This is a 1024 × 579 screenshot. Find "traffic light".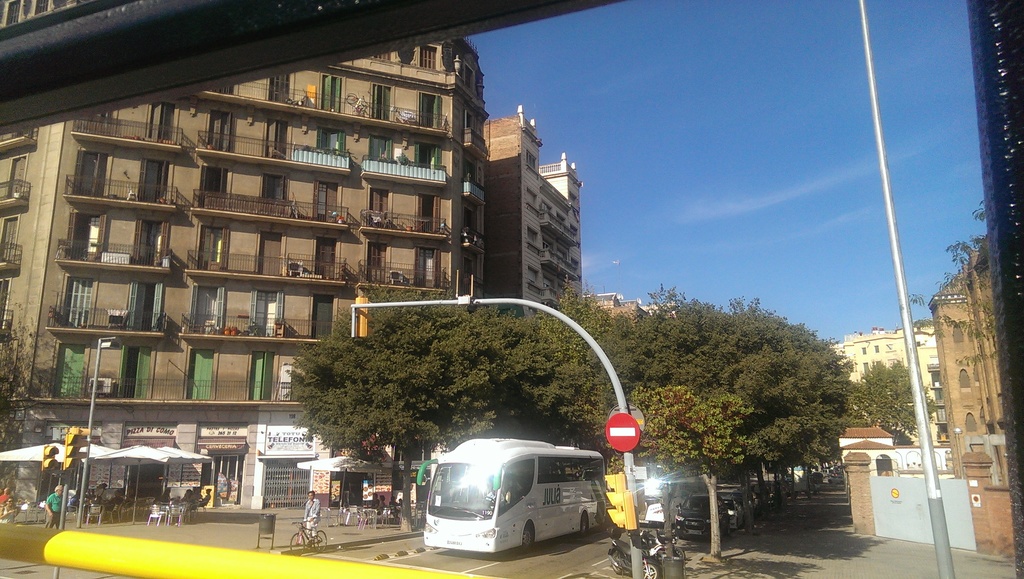
Bounding box: 63:432:79:469.
